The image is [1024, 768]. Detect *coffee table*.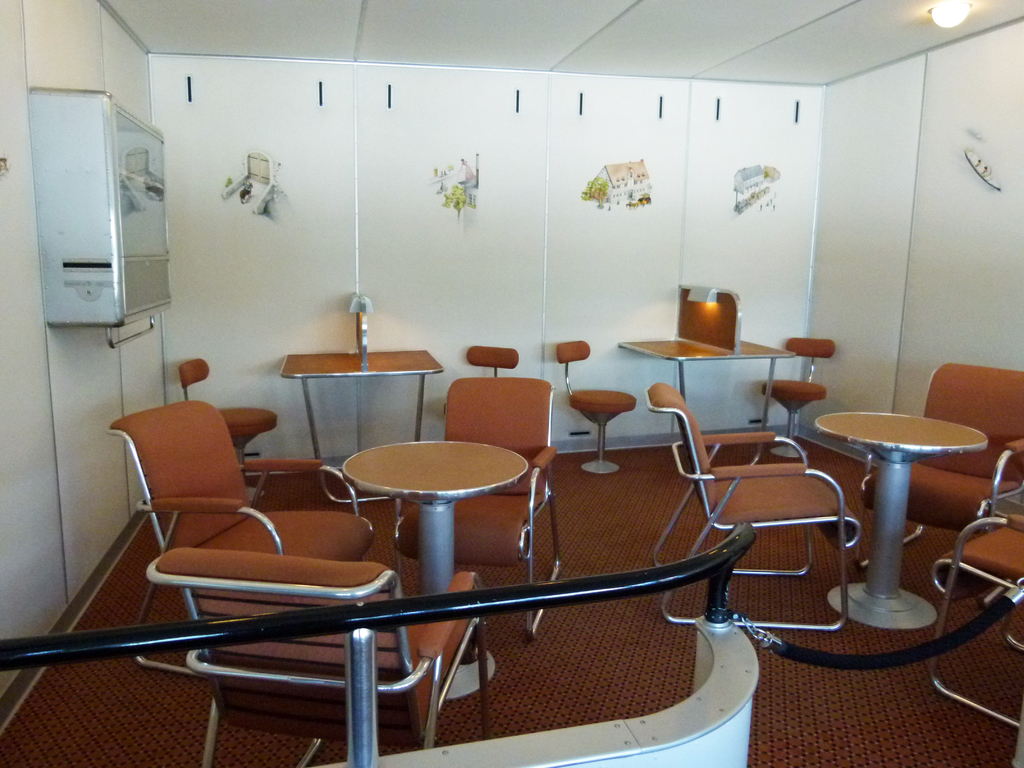
Detection: 619 333 785 458.
